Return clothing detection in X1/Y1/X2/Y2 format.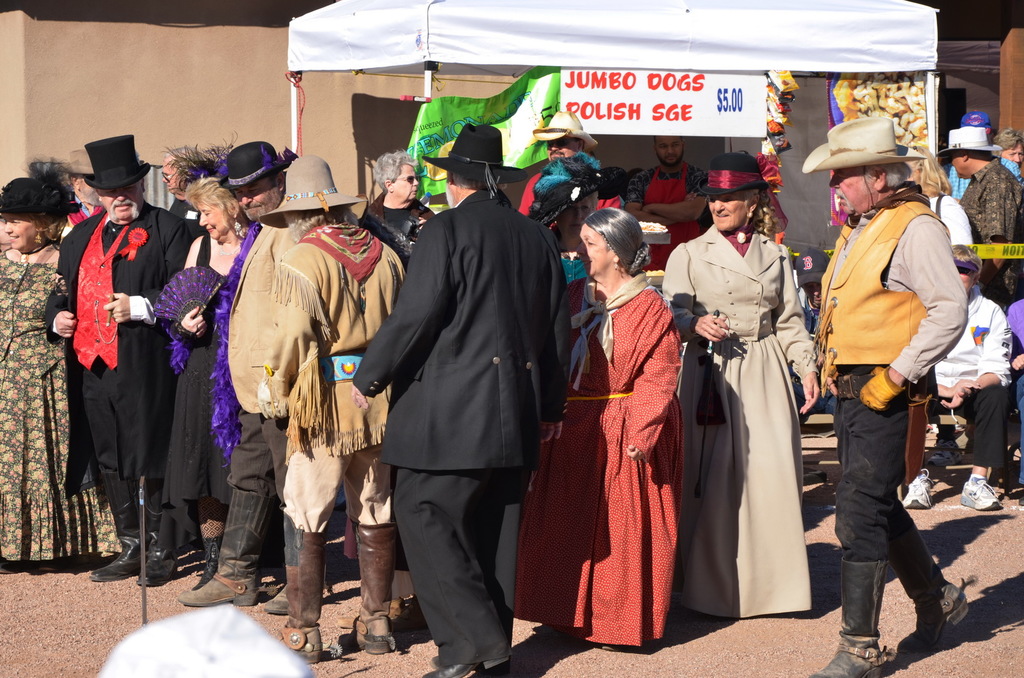
682/200/823/632.
